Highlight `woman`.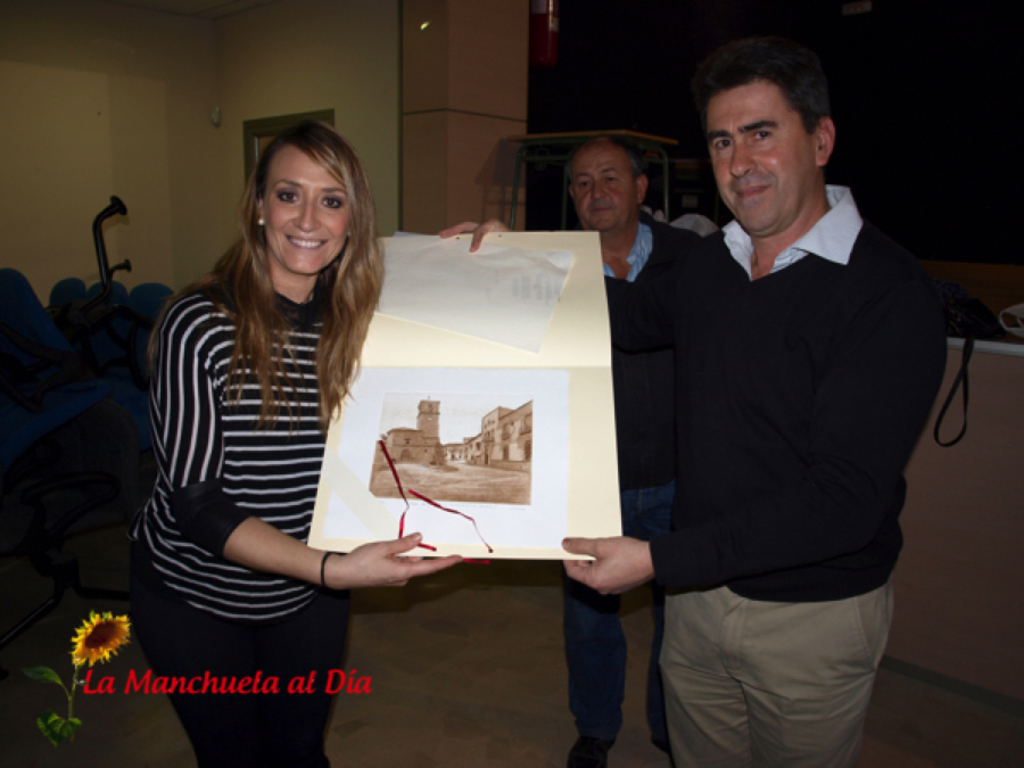
Highlighted region: <region>122, 107, 390, 660</region>.
